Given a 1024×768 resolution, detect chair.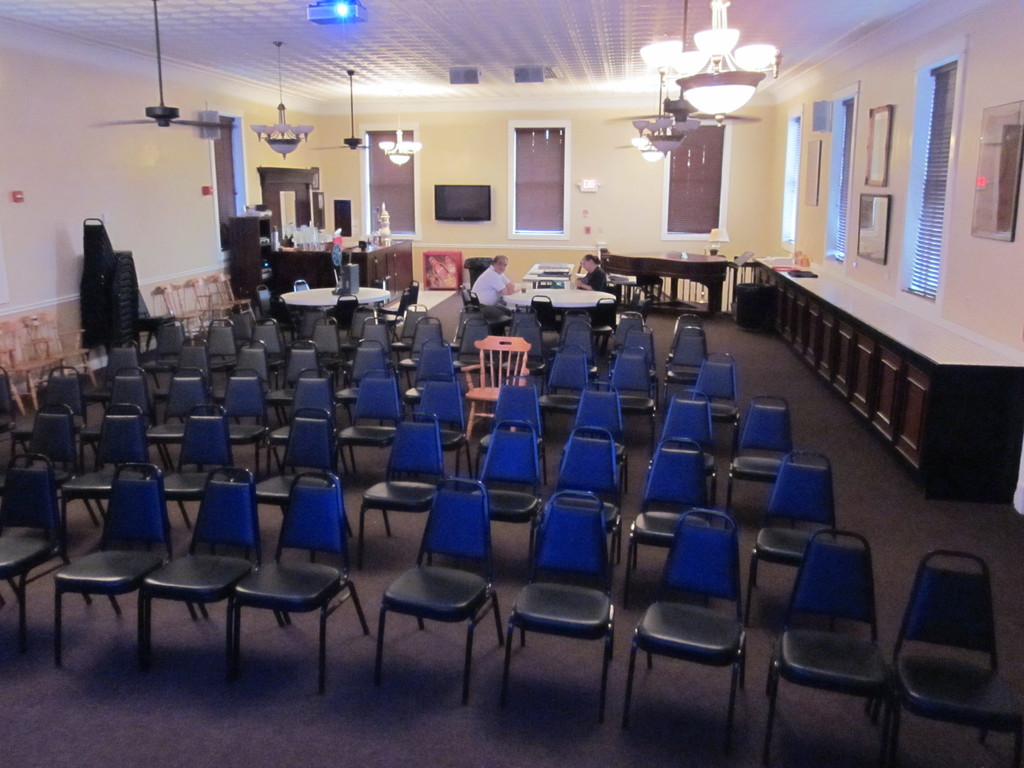
detection(253, 284, 274, 314).
